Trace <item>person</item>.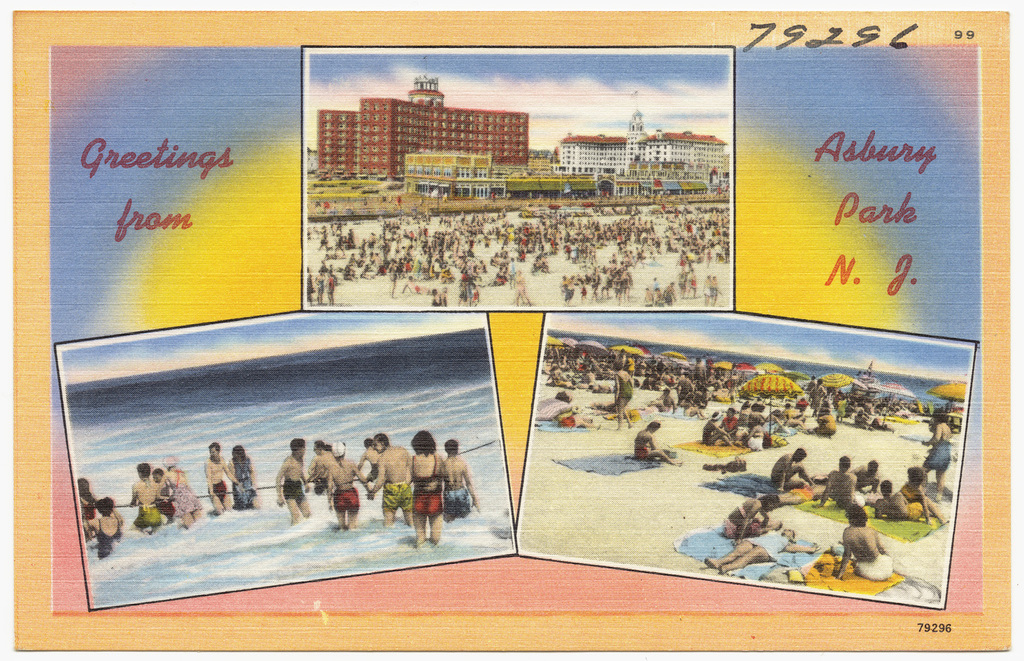
Traced to <box>870,483,948,522</box>.
